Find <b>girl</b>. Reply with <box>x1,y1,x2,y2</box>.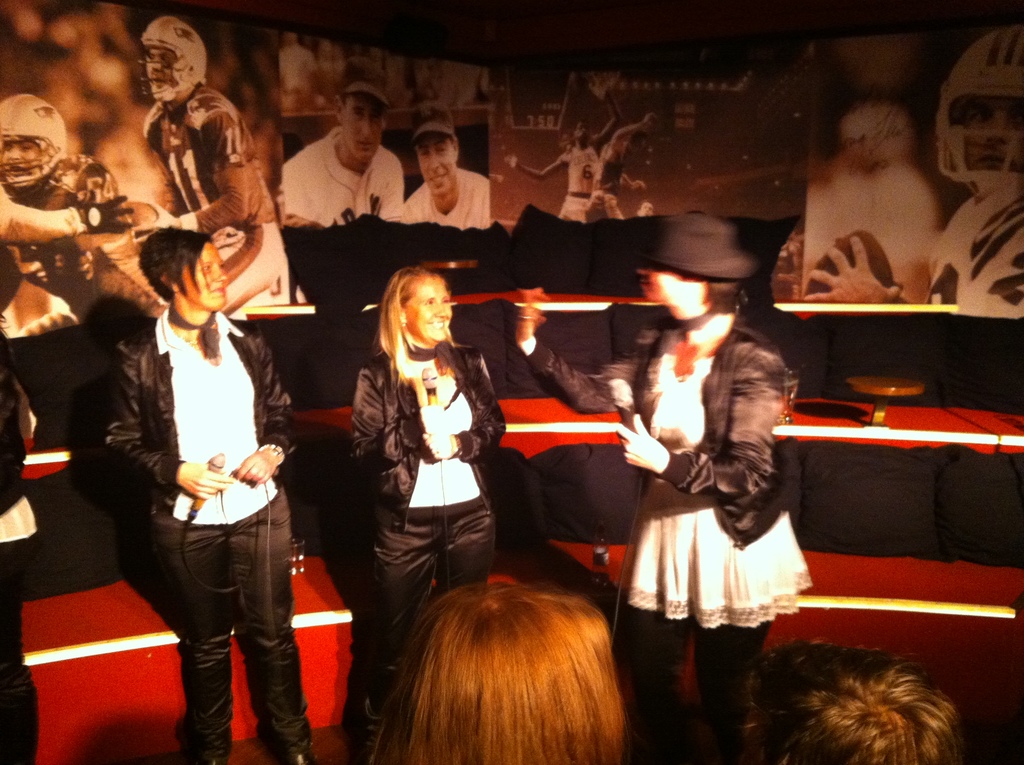
<box>522,207,811,737</box>.
